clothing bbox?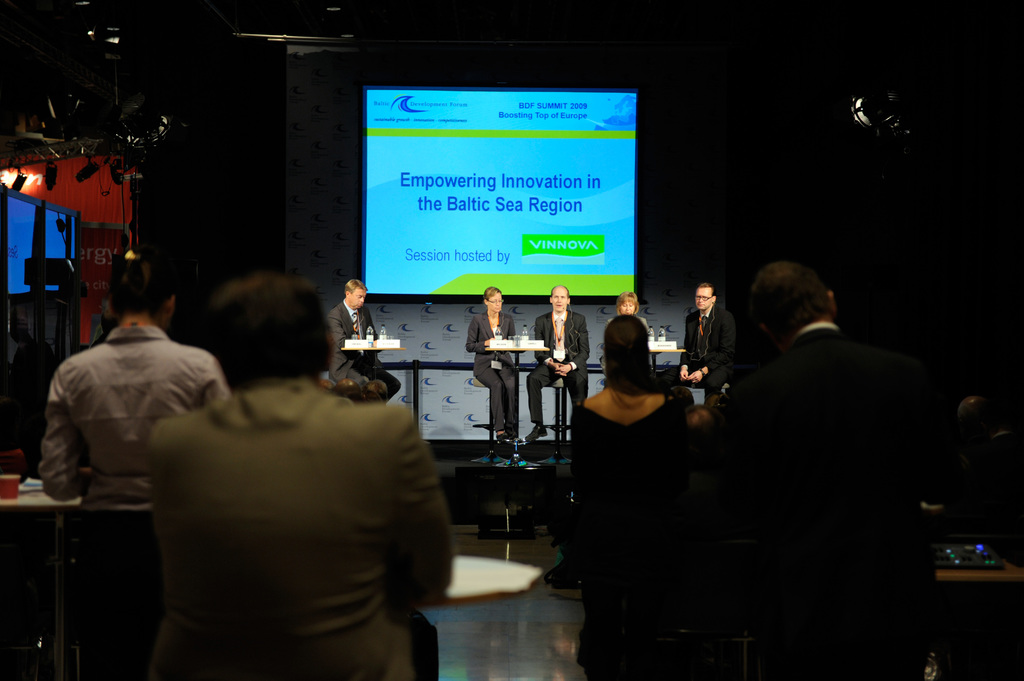
141/374/451/680
